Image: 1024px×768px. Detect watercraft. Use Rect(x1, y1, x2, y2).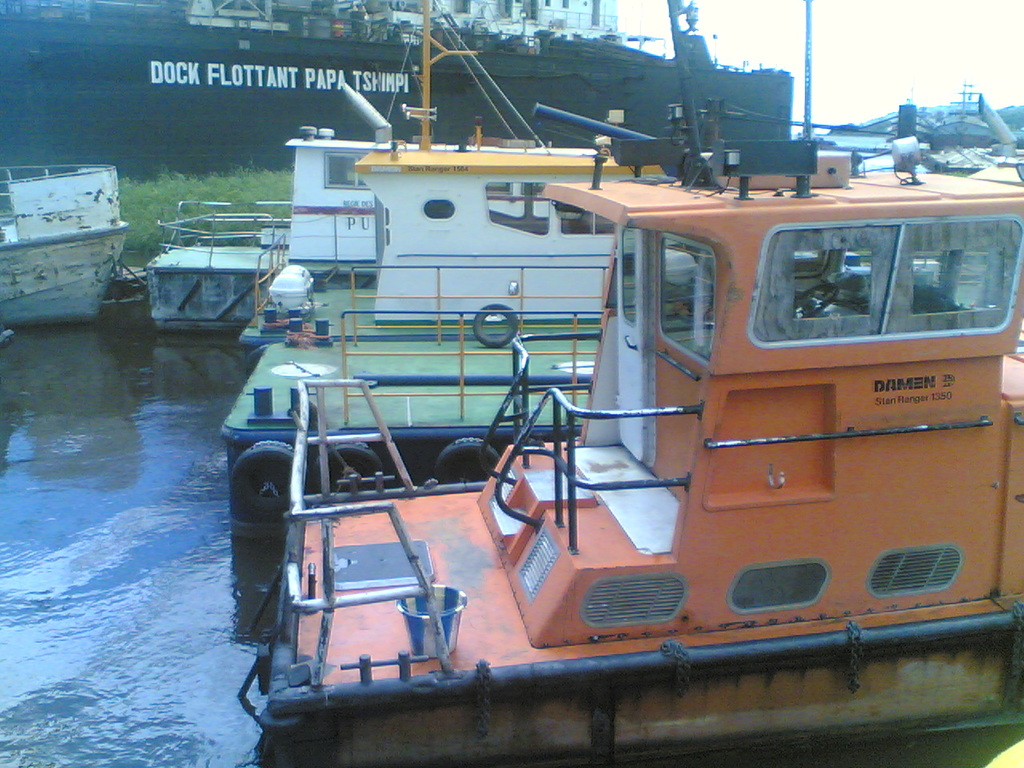
Rect(231, 73, 1023, 735).
